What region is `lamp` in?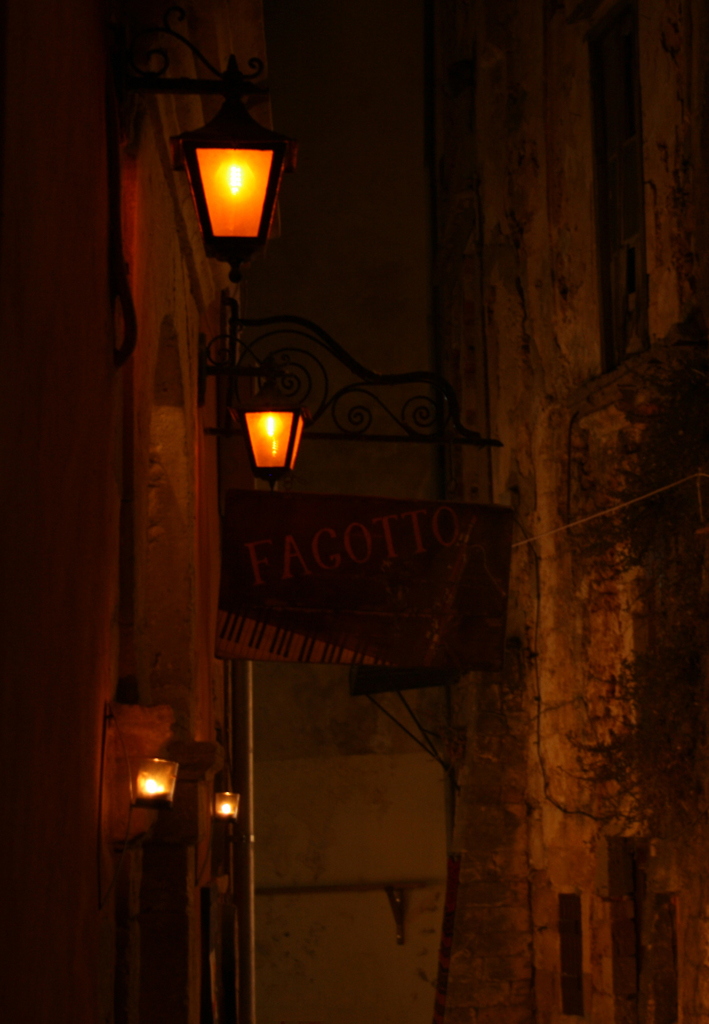
{"left": 213, "top": 786, "right": 241, "bottom": 841}.
